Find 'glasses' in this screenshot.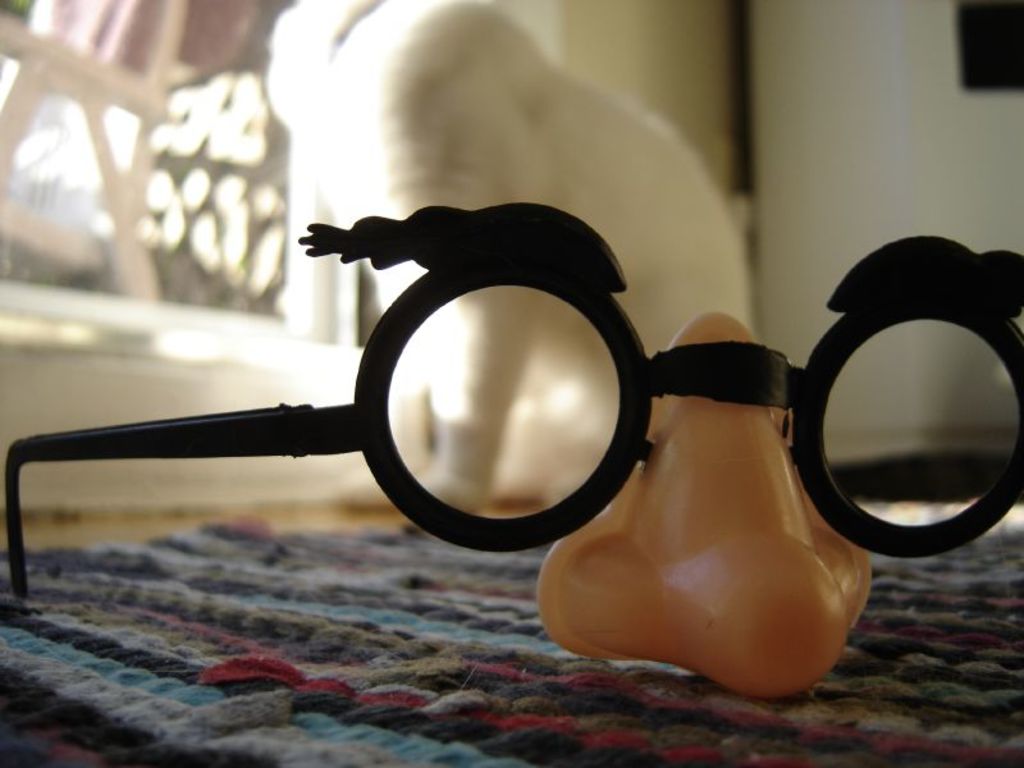
The bounding box for 'glasses' is x1=0 y1=201 x2=1023 y2=596.
